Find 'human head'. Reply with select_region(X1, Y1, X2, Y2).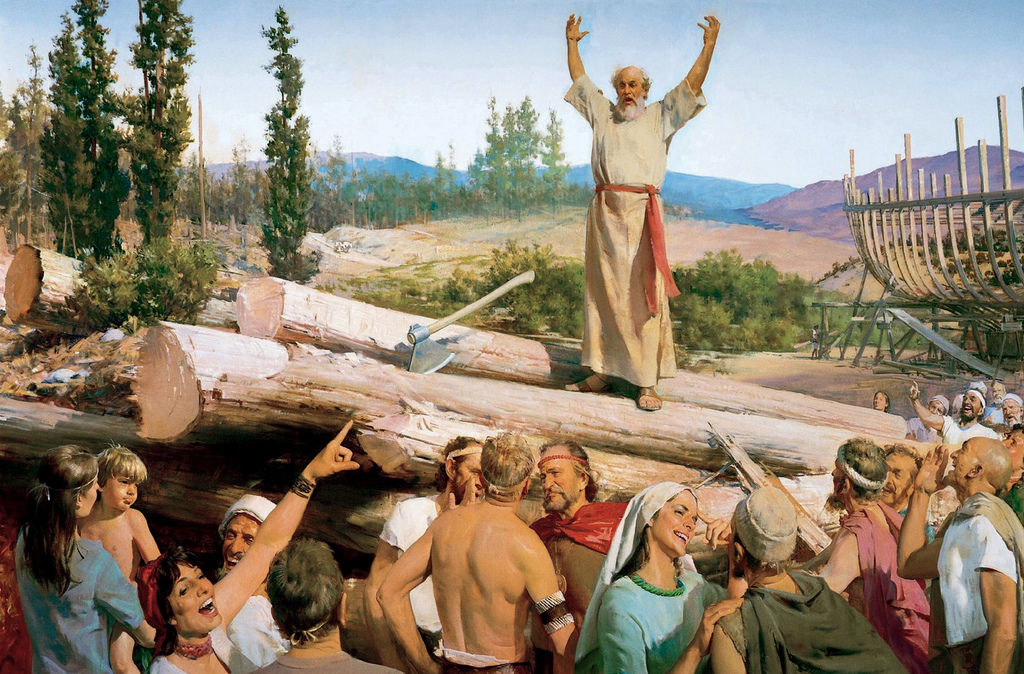
select_region(537, 442, 589, 524).
